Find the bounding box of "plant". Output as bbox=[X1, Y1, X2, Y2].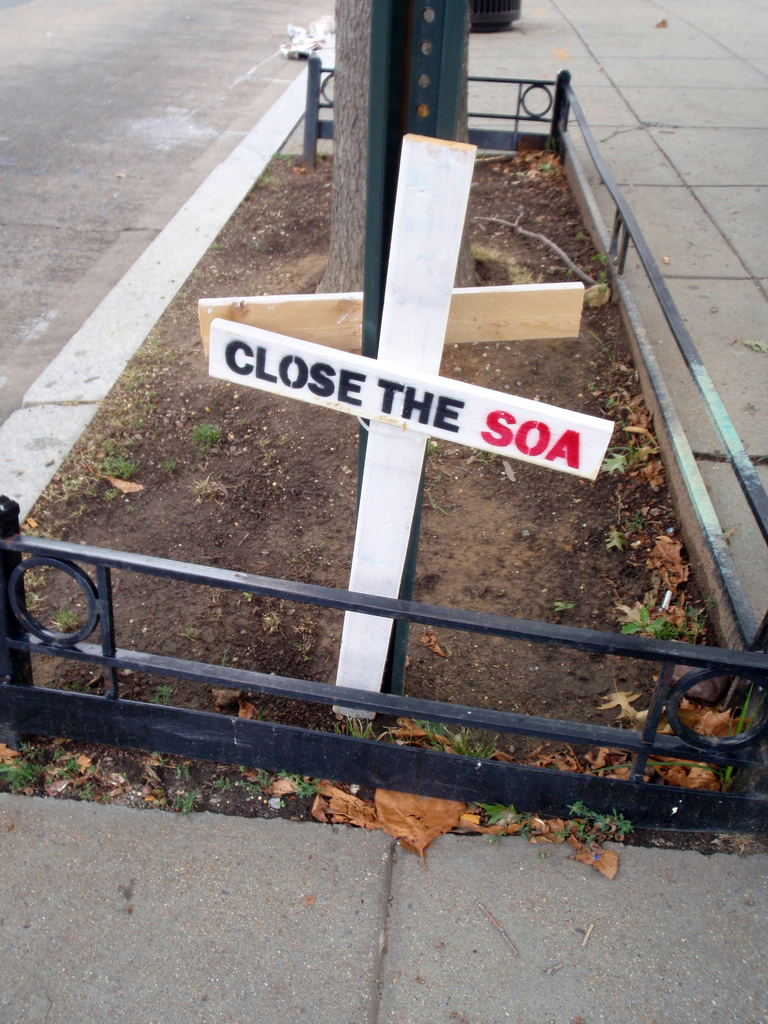
bbox=[602, 396, 663, 481].
